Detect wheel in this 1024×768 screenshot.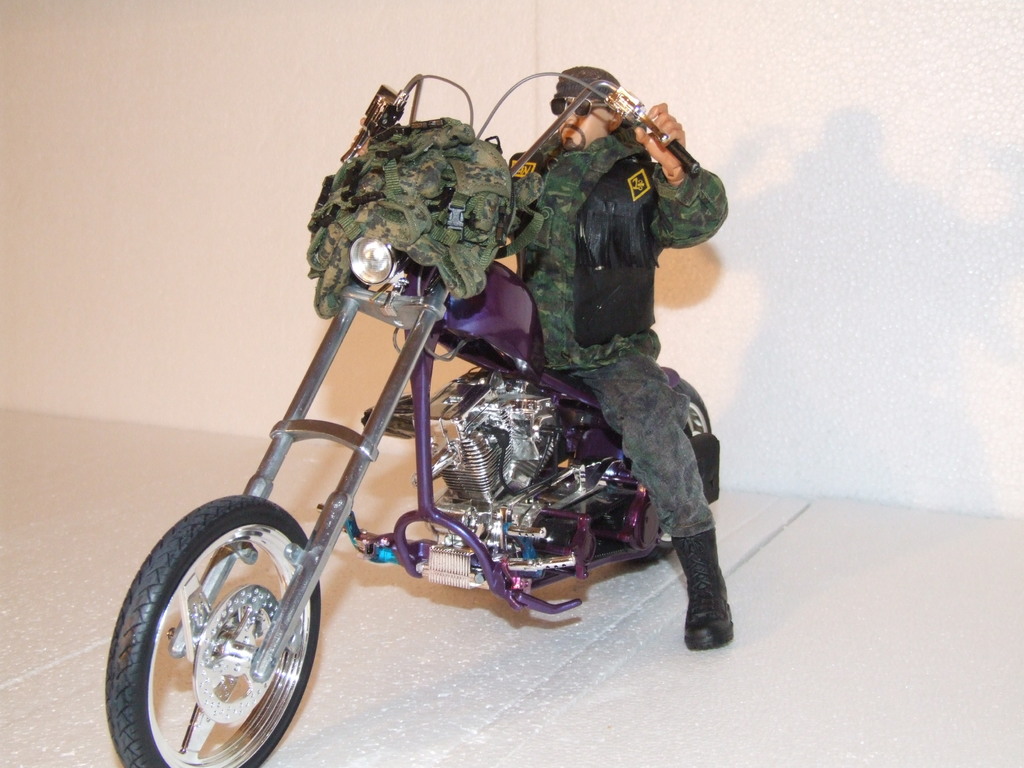
Detection: [102,497,318,767].
